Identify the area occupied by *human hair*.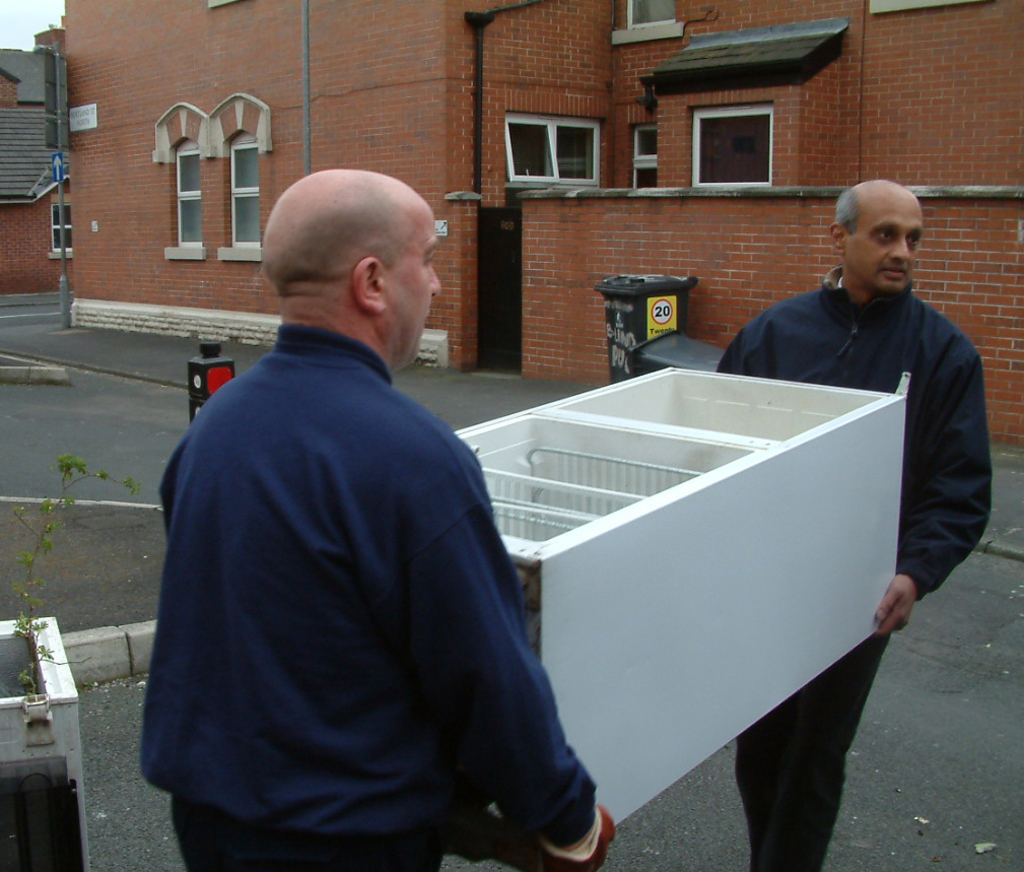
Area: detection(836, 185, 858, 232).
